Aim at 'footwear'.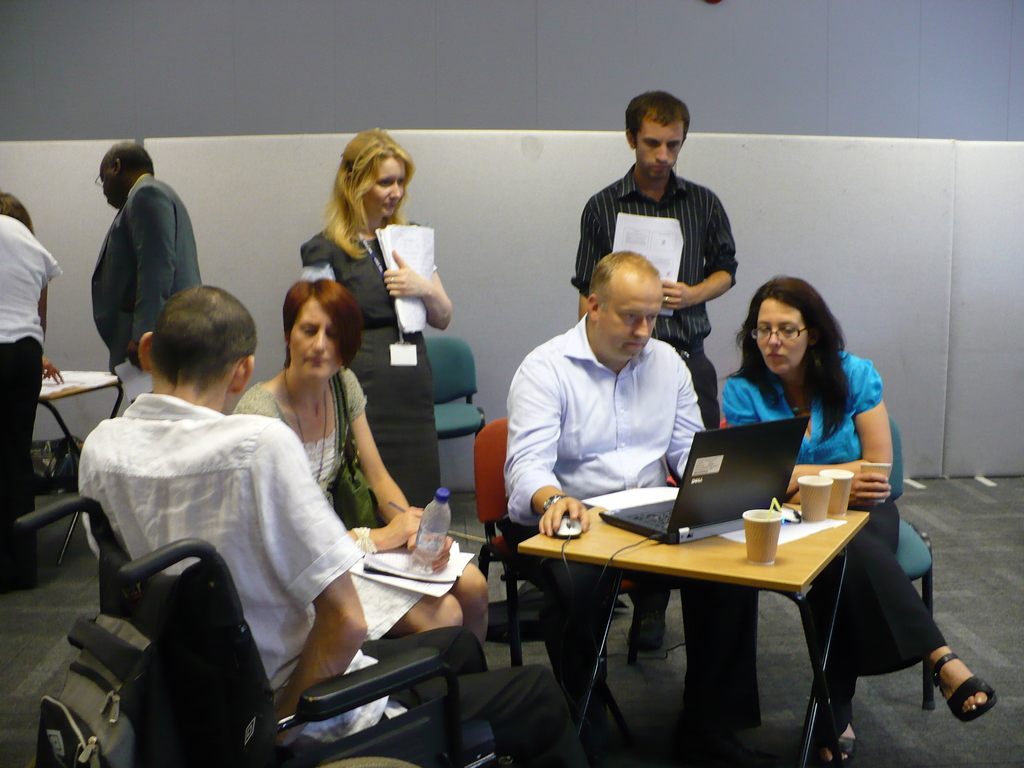
Aimed at [left=568, top=679, right=620, bottom=761].
